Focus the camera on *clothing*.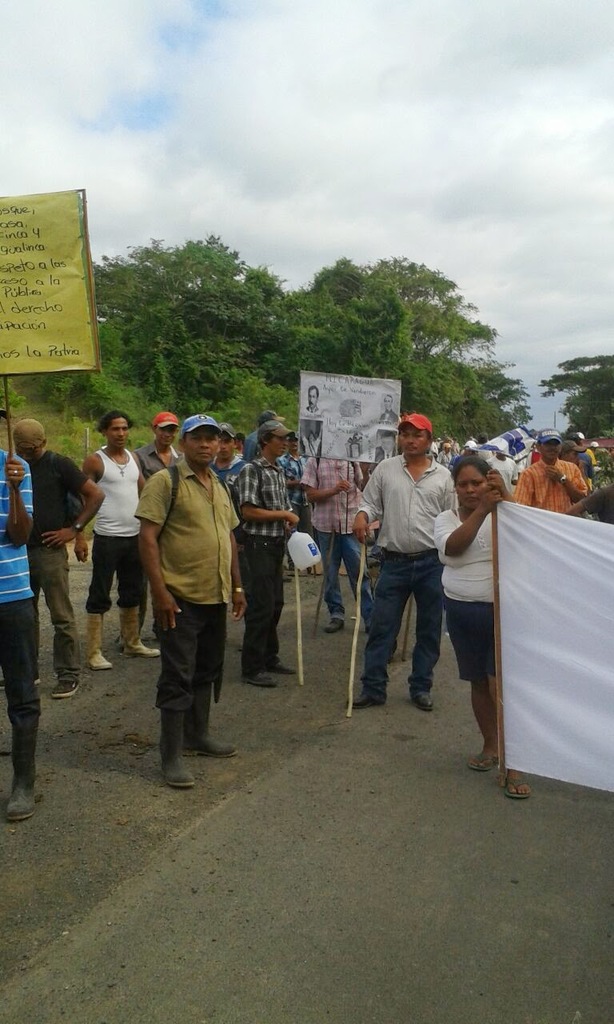
Focus region: (left=377, top=452, right=395, bottom=462).
